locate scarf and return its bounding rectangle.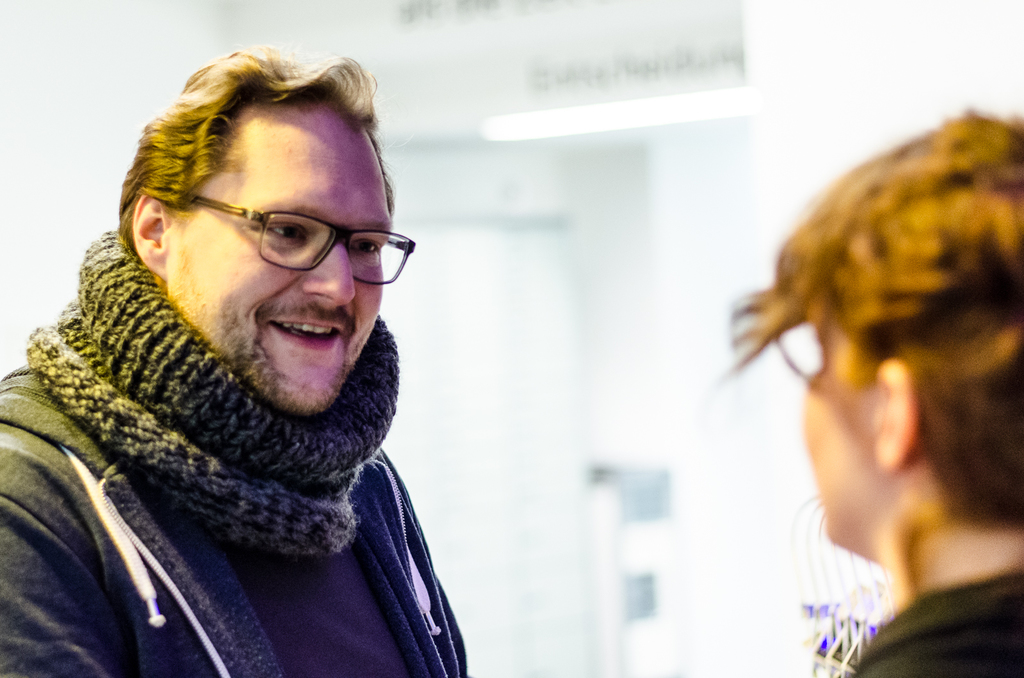
22/229/401/554.
